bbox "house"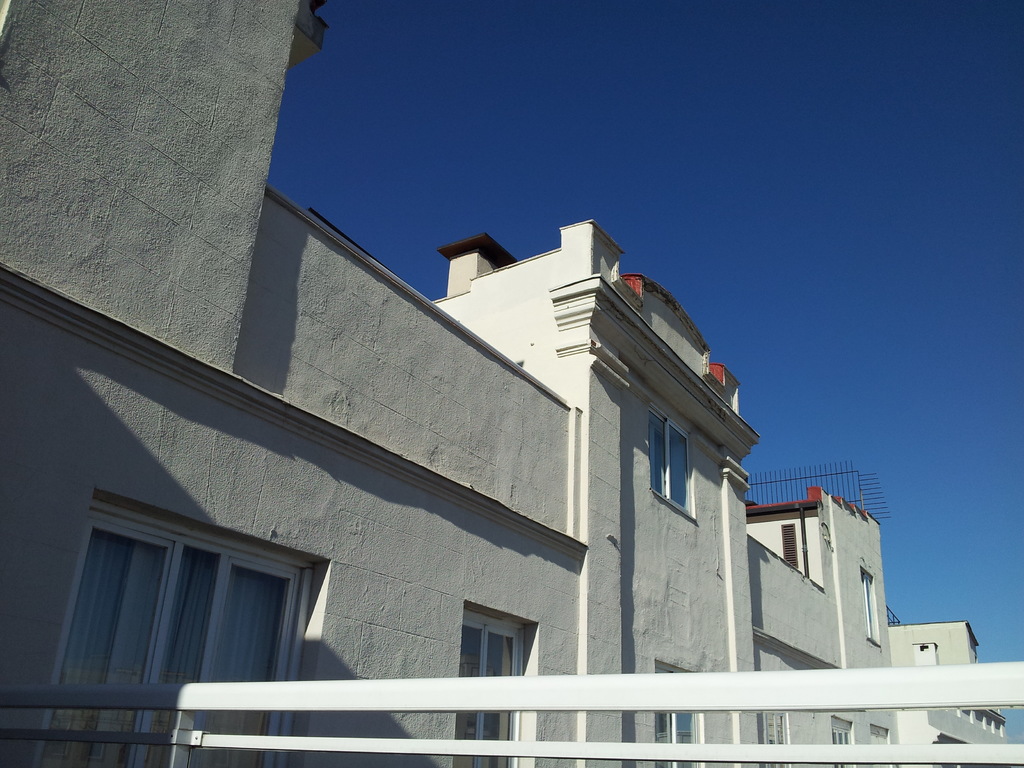
l=2, t=0, r=1007, b=767
